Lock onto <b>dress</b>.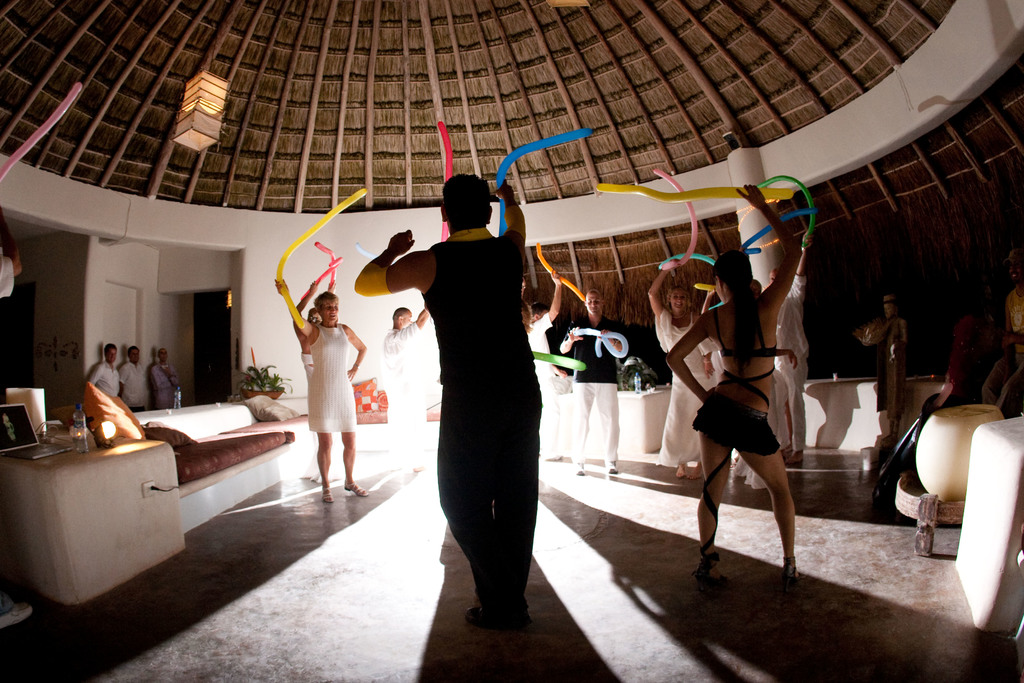
Locked: (431, 226, 547, 588).
